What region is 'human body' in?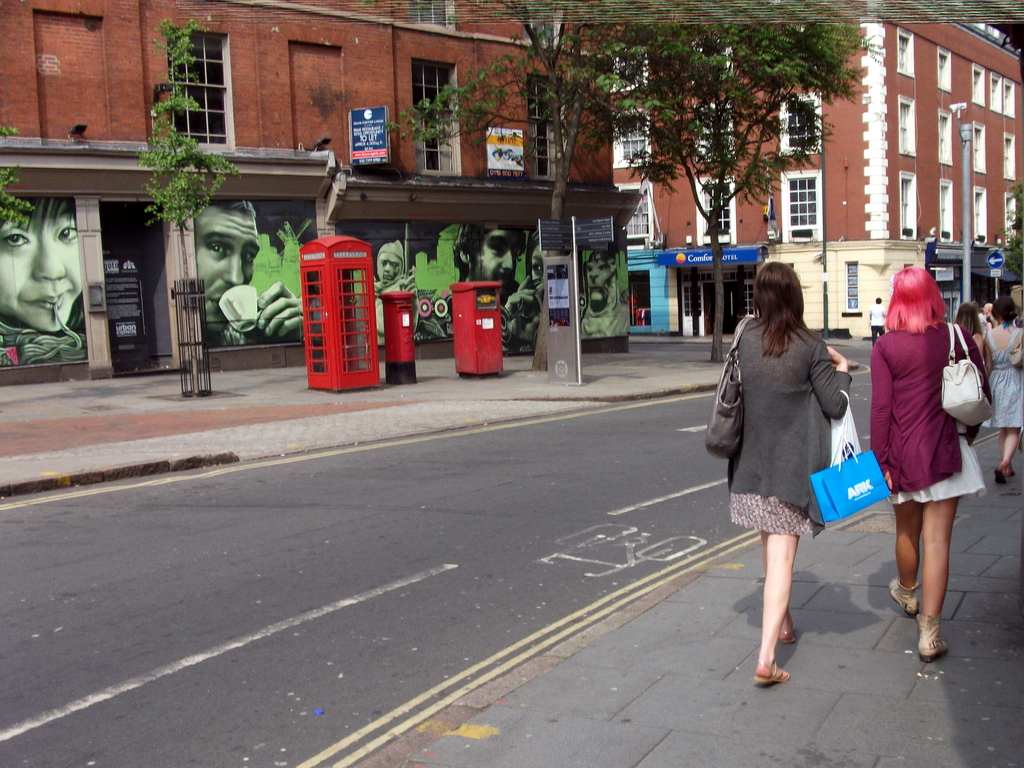
x1=732, y1=316, x2=852, y2=681.
